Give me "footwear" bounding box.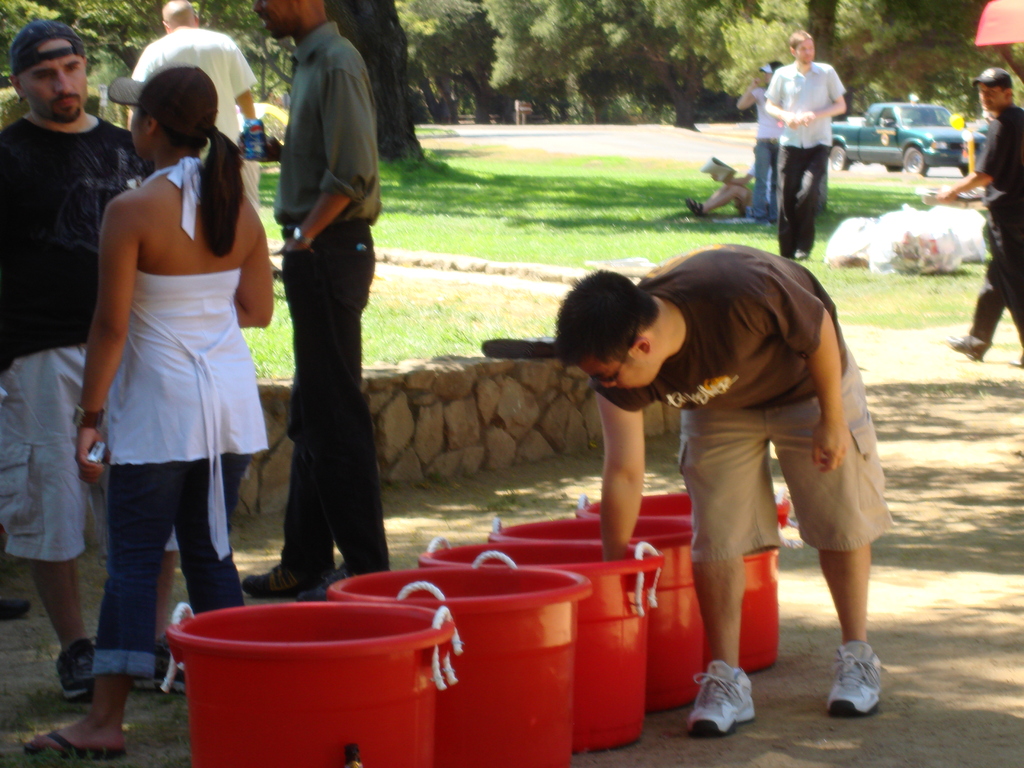
{"left": 30, "top": 730, "right": 127, "bottom": 762}.
